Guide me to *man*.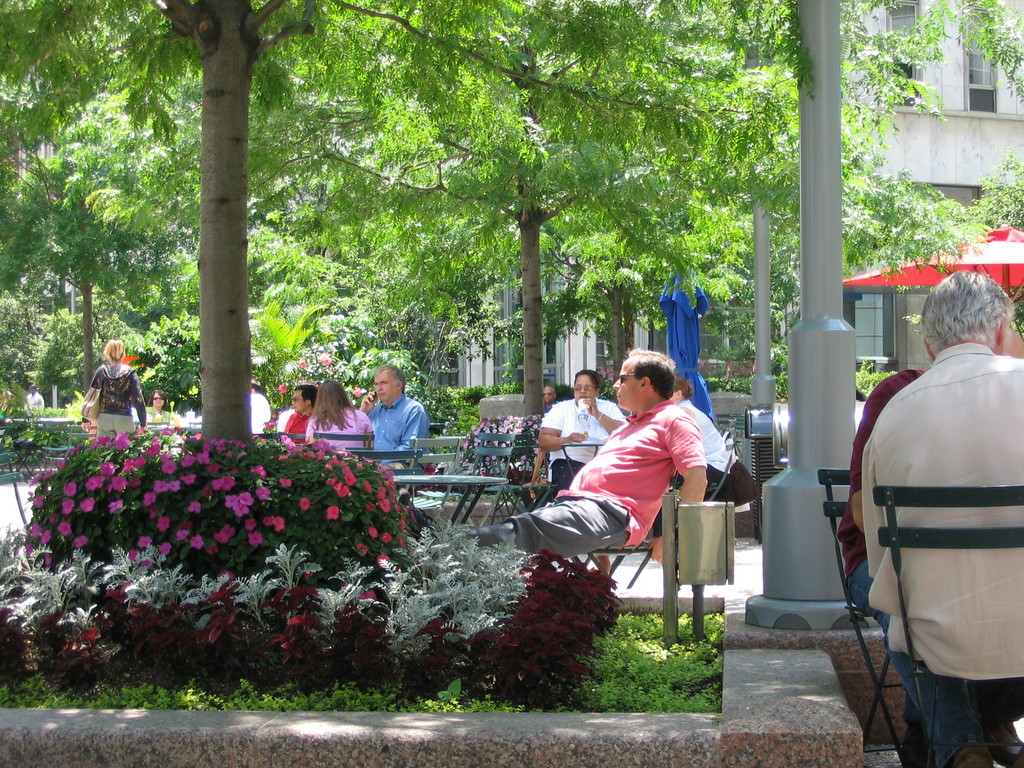
Guidance: box(465, 348, 709, 589).
